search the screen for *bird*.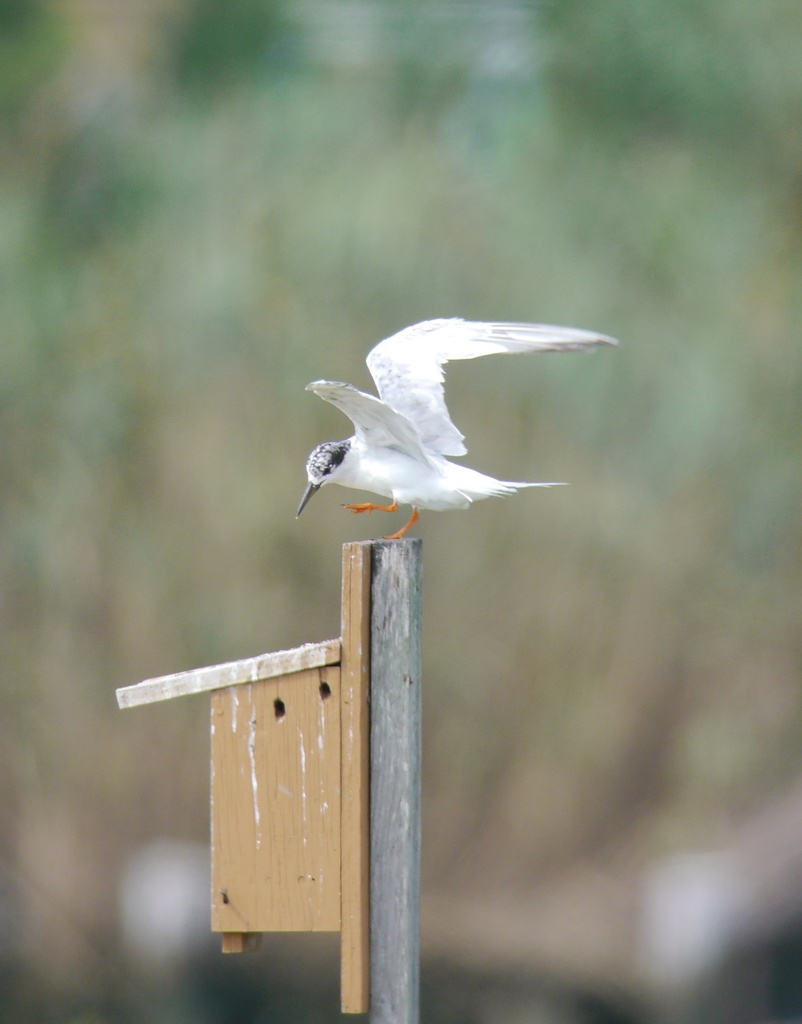
Found at 291, 308, 635, 543.
